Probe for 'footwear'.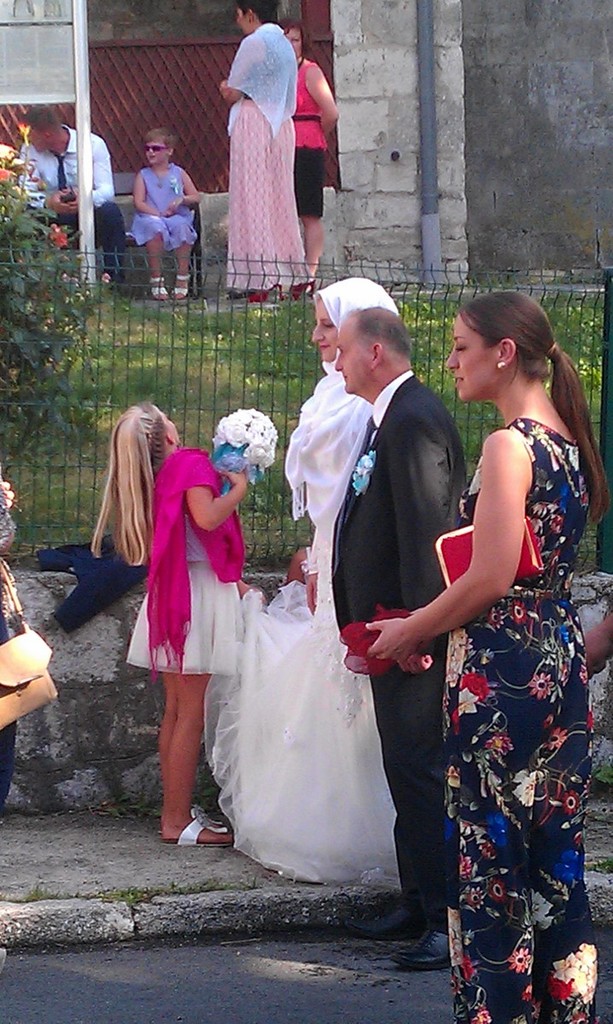
Probe result: rect(388, 928, 450, 974).
